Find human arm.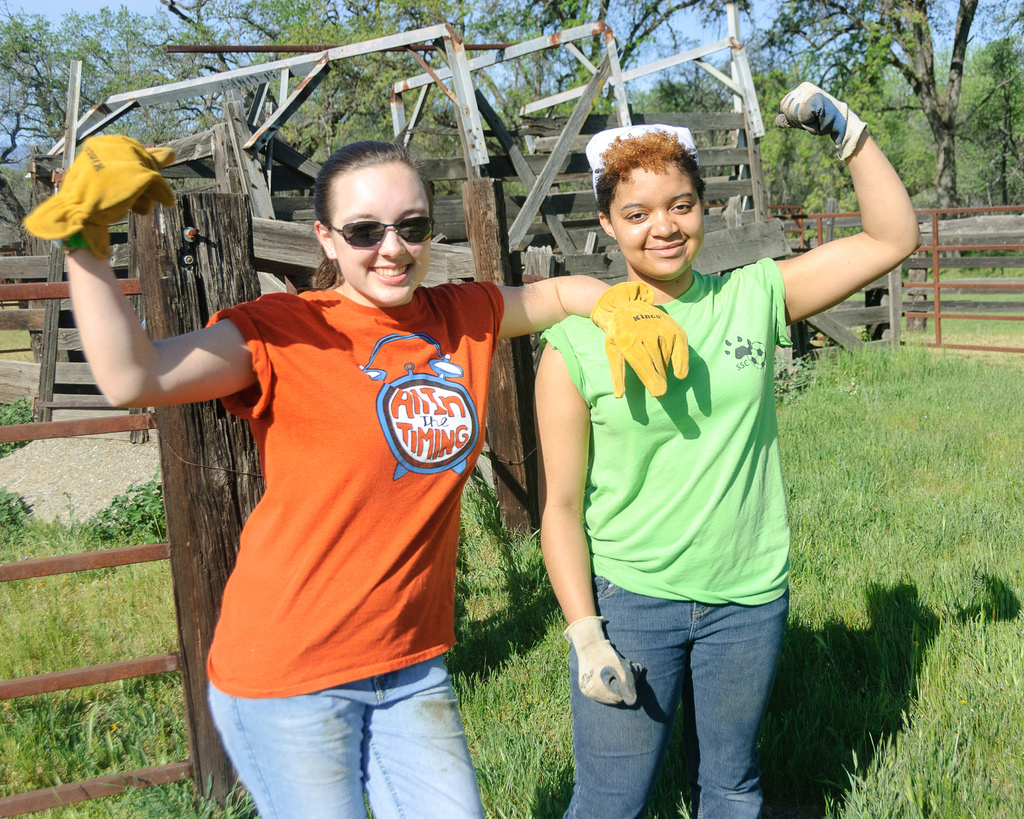
l=774, t=115, r=932, b=340.
